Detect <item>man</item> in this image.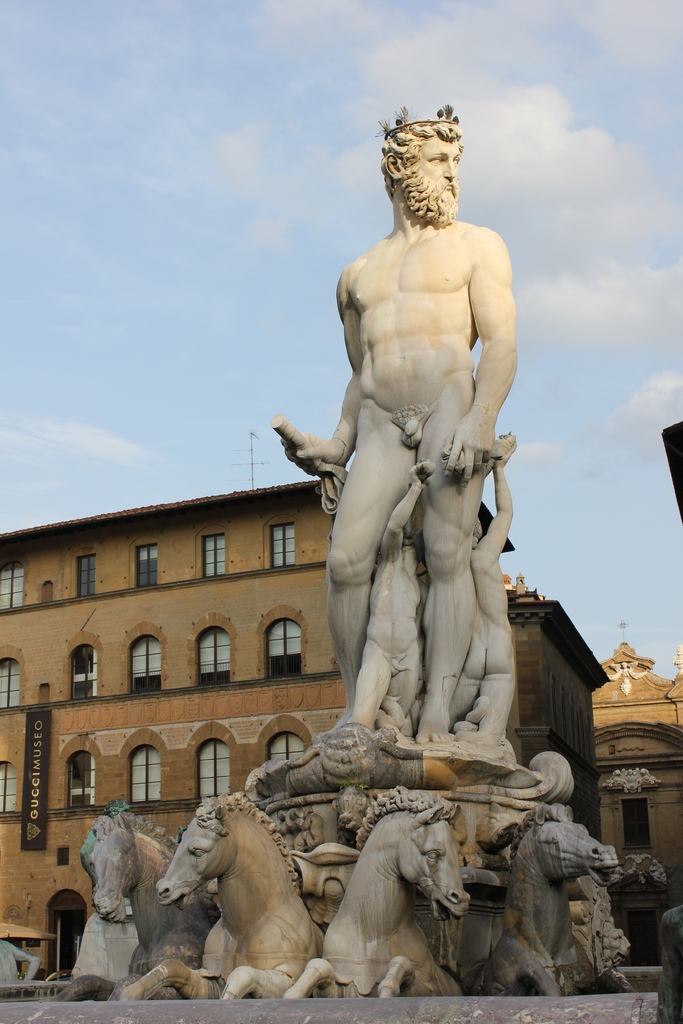
Detection: 293/104/532/778.
